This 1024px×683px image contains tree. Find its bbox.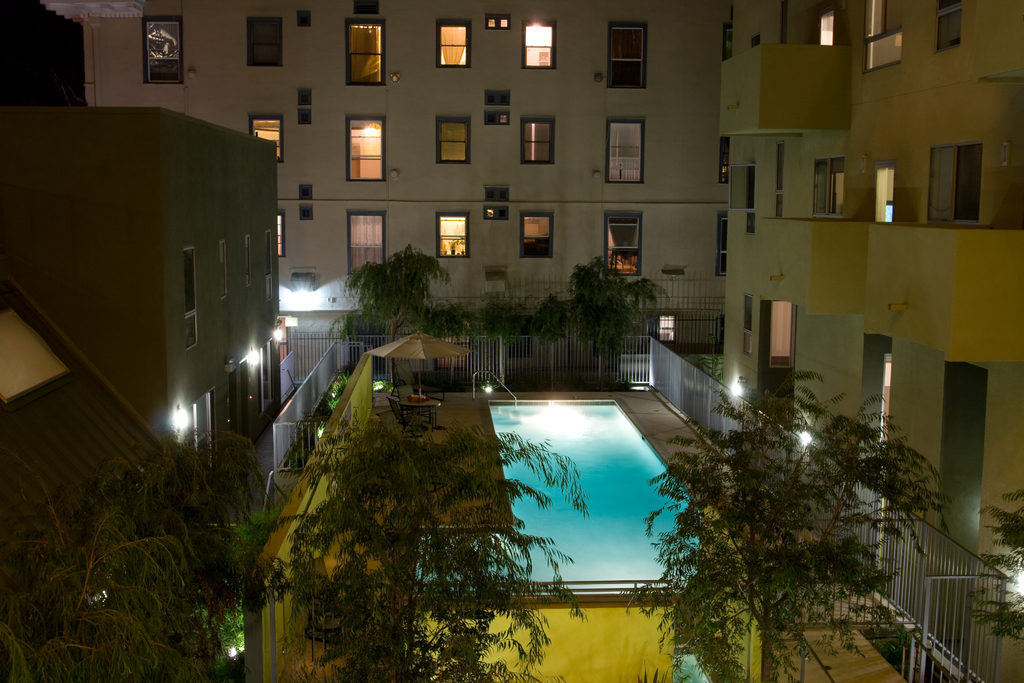
[left=0, top=427, right=273, bottom=682].
